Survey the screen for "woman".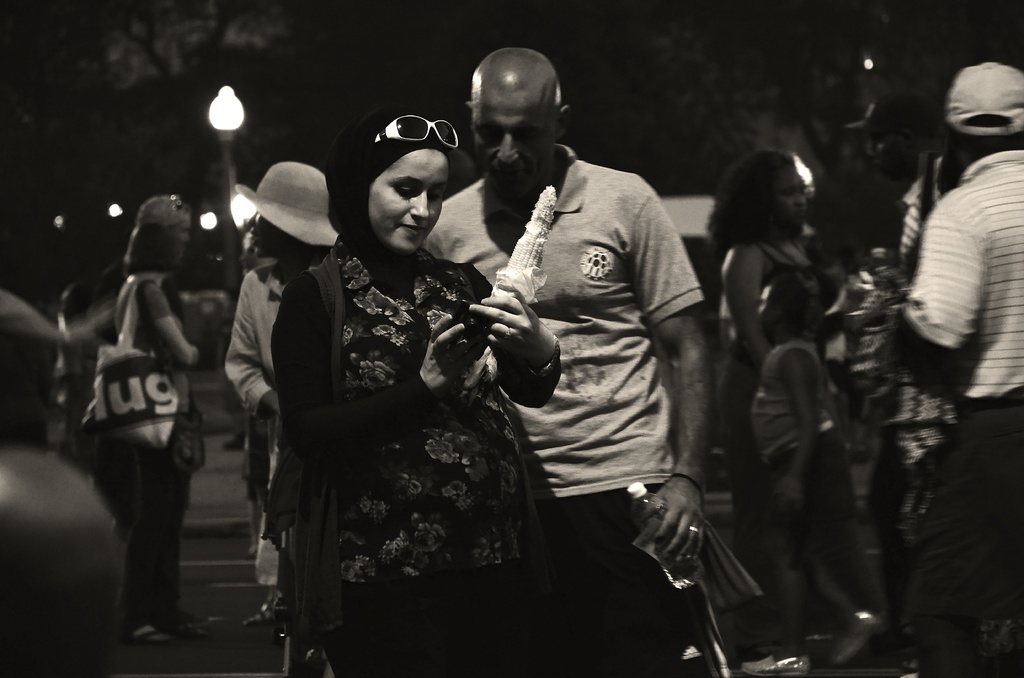
Survey found: pyautogui.locateOnScreen(266, 104, 553, 665).
